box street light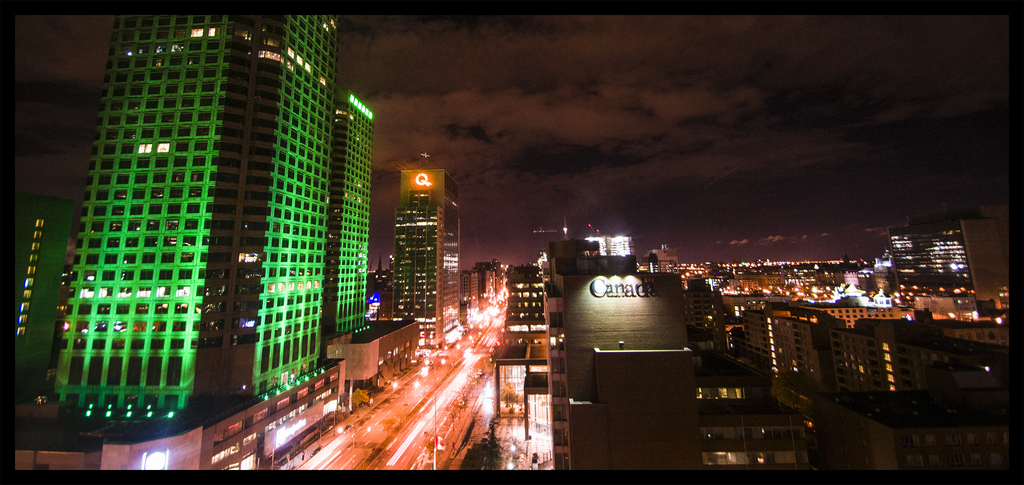
{"x1": 335, "y1": 424, "x2": 372, "y2": 470}
